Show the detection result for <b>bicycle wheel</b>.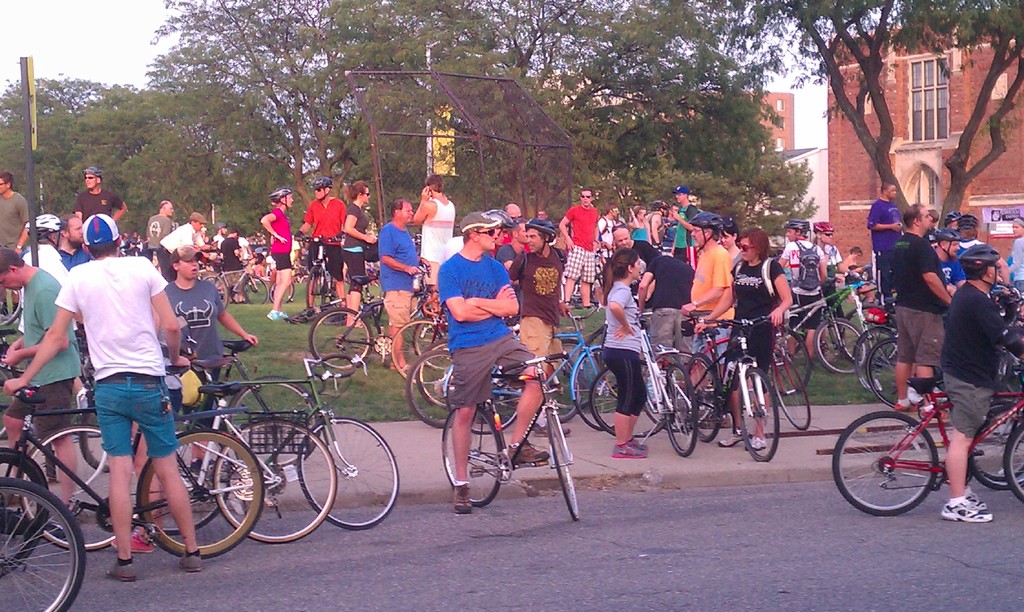
rect(545, 363, 582, 426).
